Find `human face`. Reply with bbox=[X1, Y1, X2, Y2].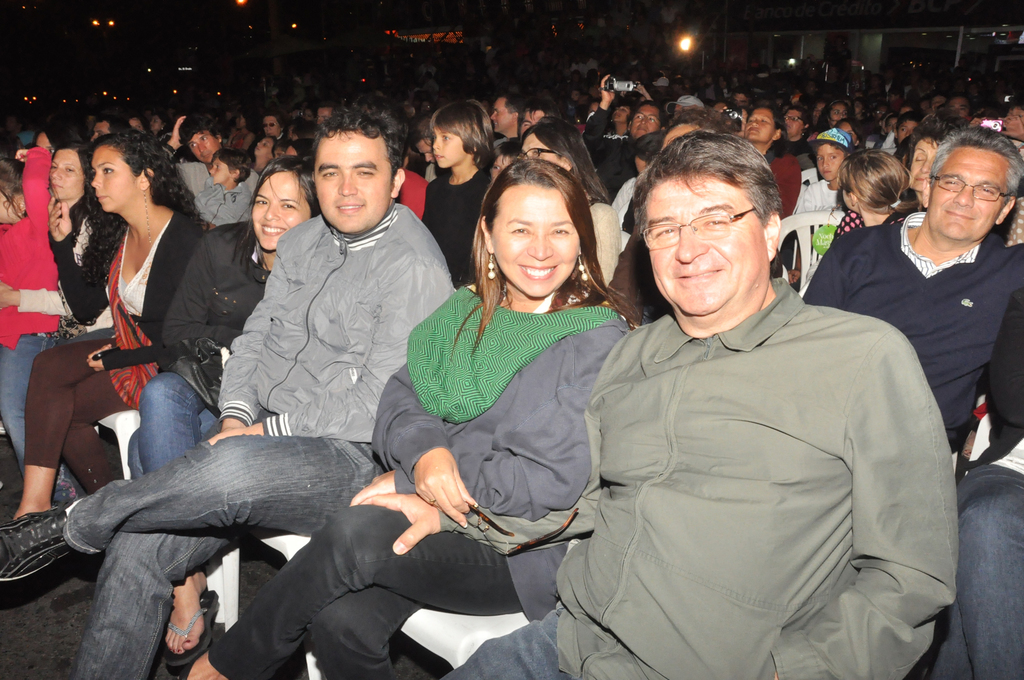
bbox=[942, 98, 968, 118].
